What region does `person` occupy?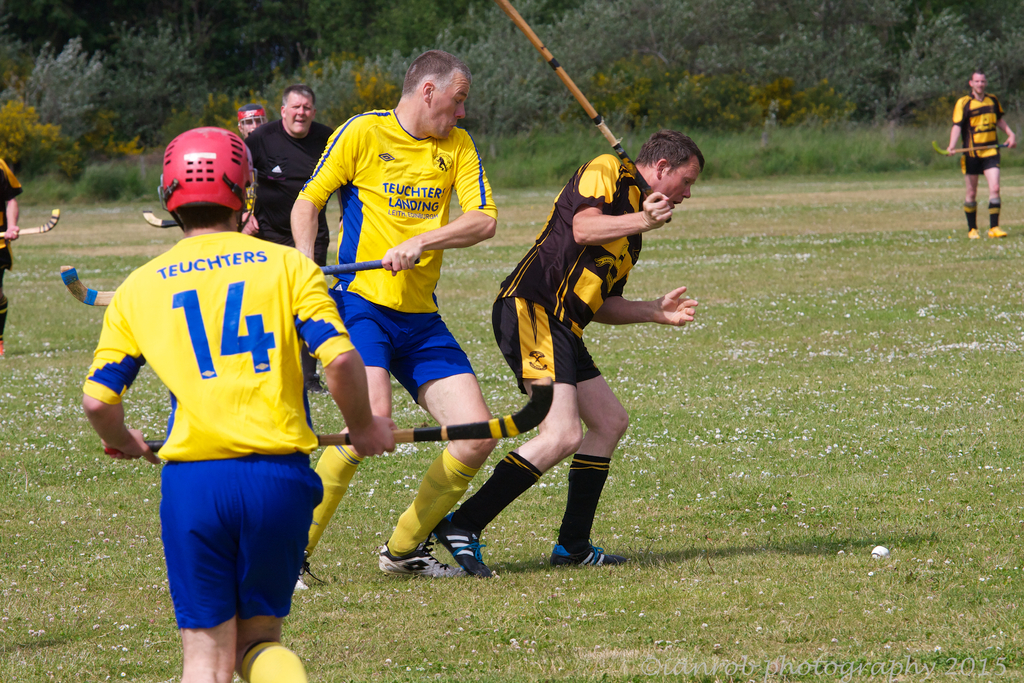
crop(236, 102, 268, 143).
